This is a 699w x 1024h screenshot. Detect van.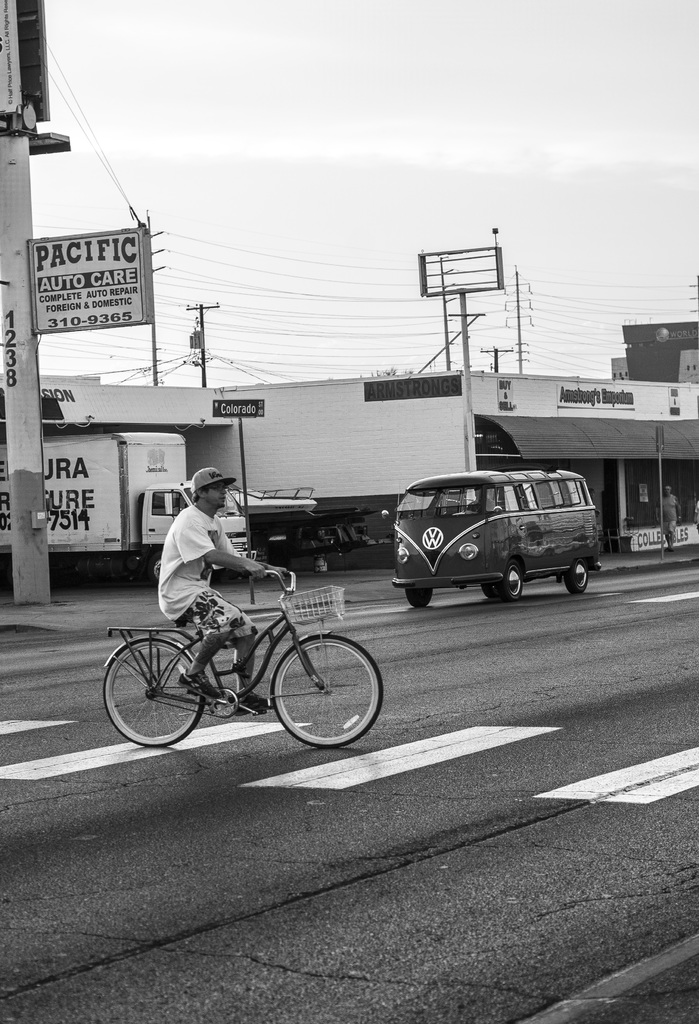
region(381, 469, 604, 604).
